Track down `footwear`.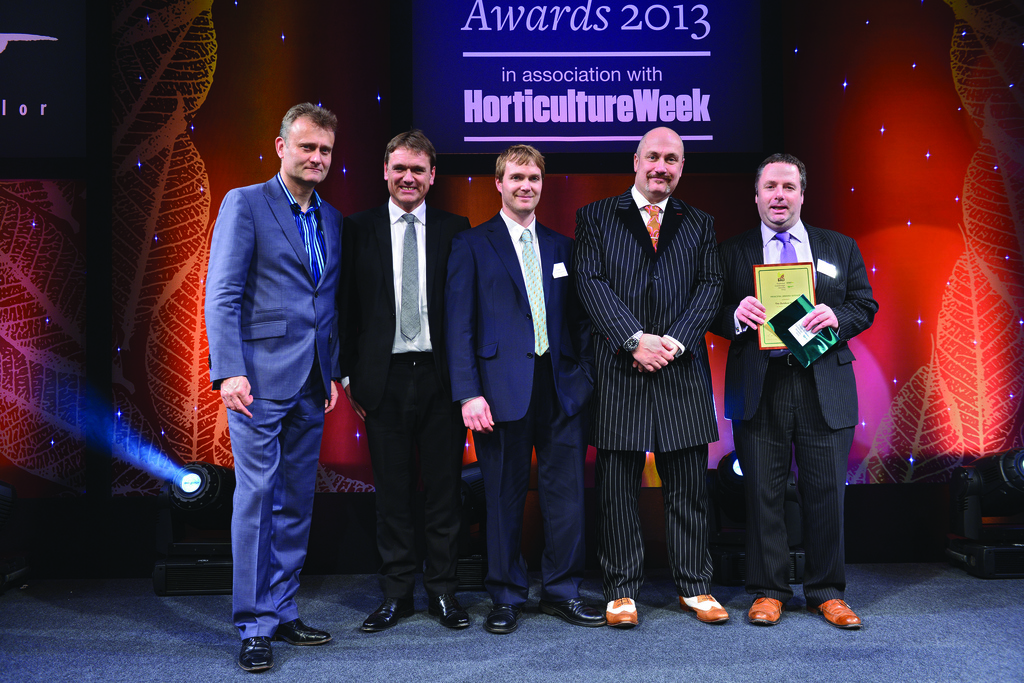
Tracked to <box>487,586,528,633</box>.
